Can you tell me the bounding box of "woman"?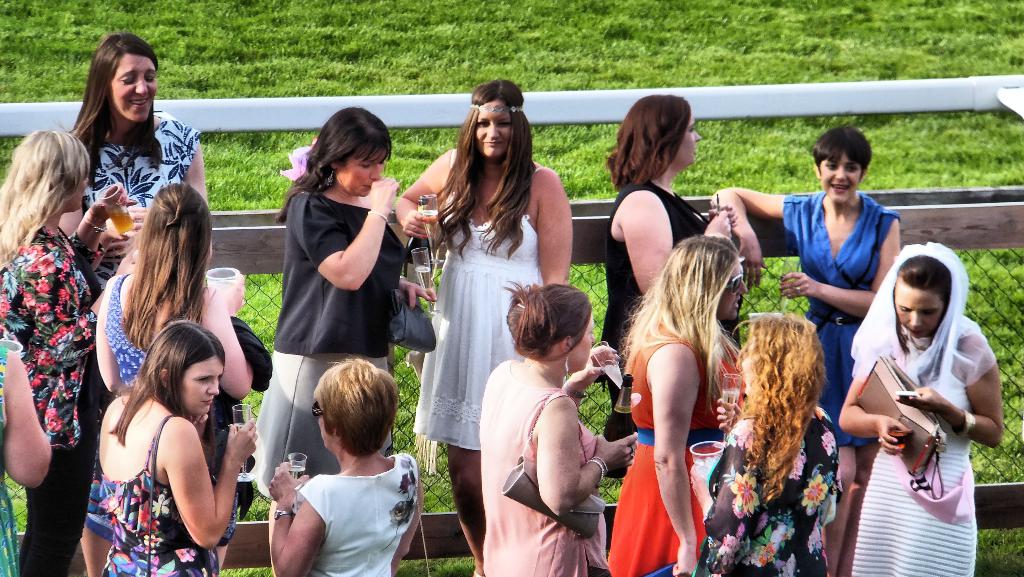
crop(601, 236, 758, 576).
